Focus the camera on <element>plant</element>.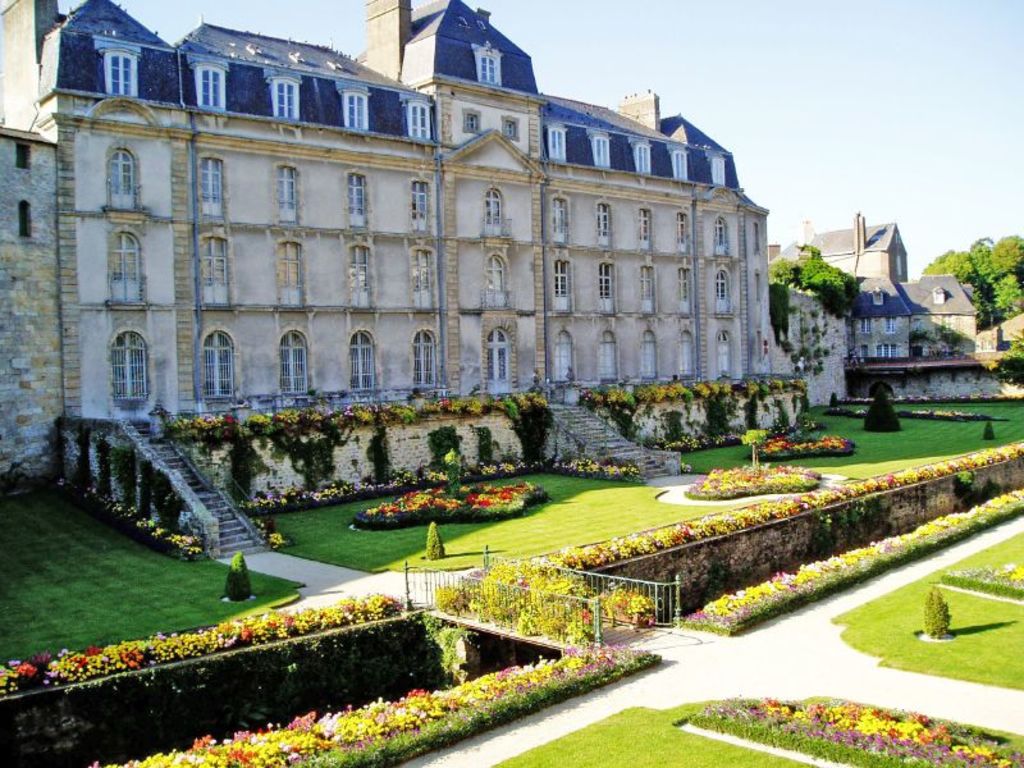
Focus region: Rect(781, 339, 795, 356).
